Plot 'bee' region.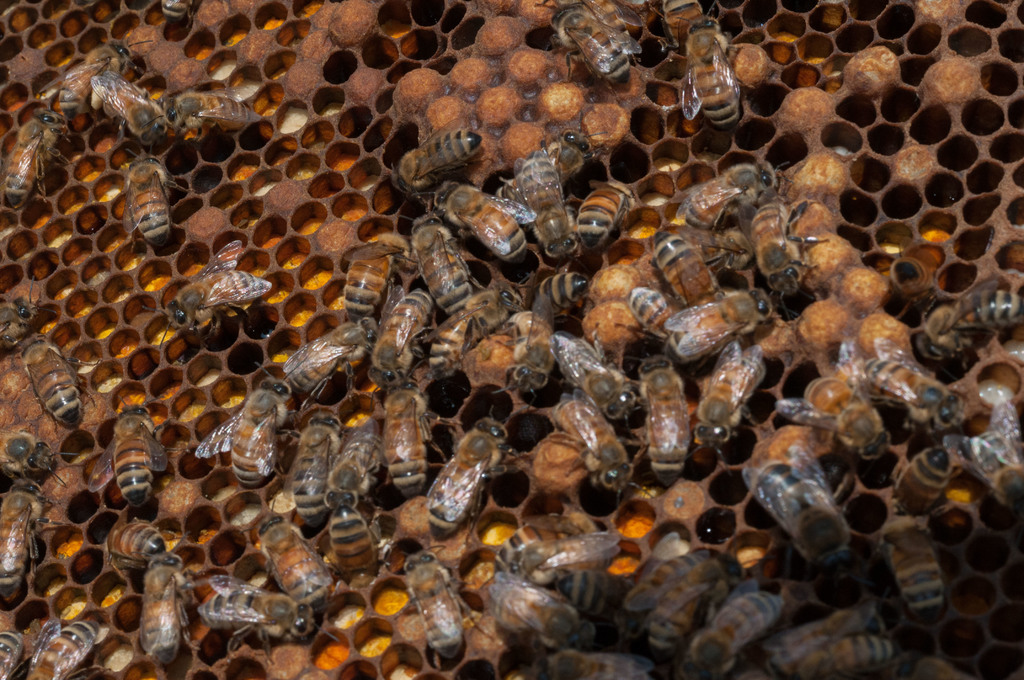
Plotted at x1=287, y1=407, x2=342, y2=524.
